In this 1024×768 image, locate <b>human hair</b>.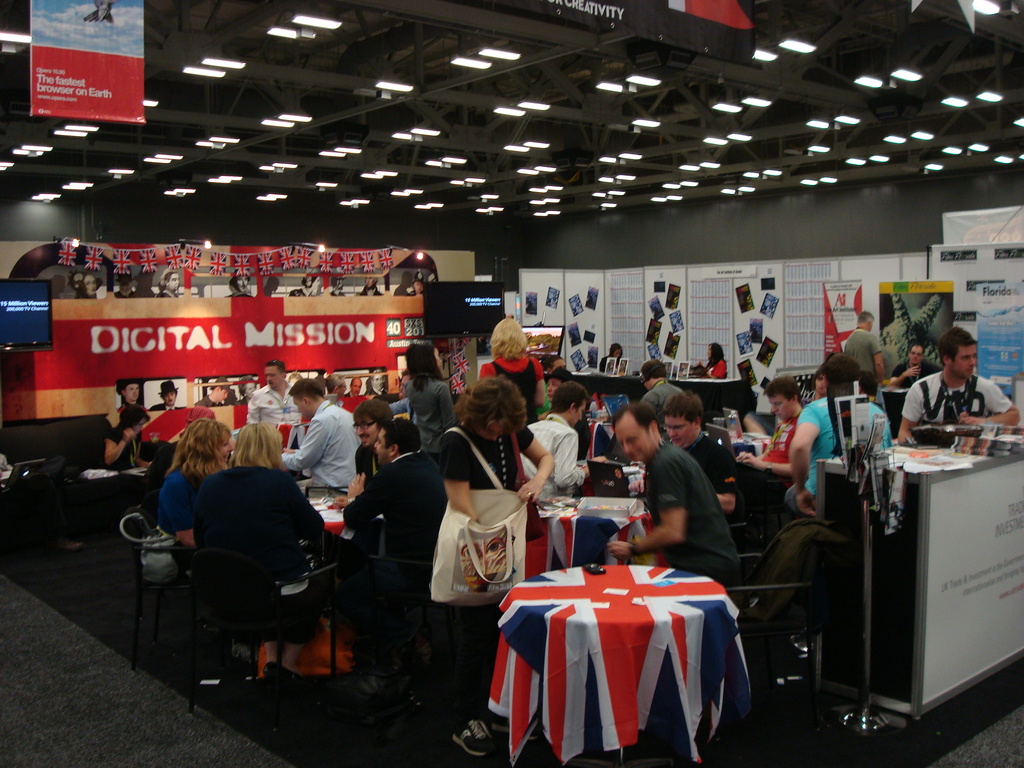
Bounding box: <bbox>938, 323, 986, 371</bbox>.
